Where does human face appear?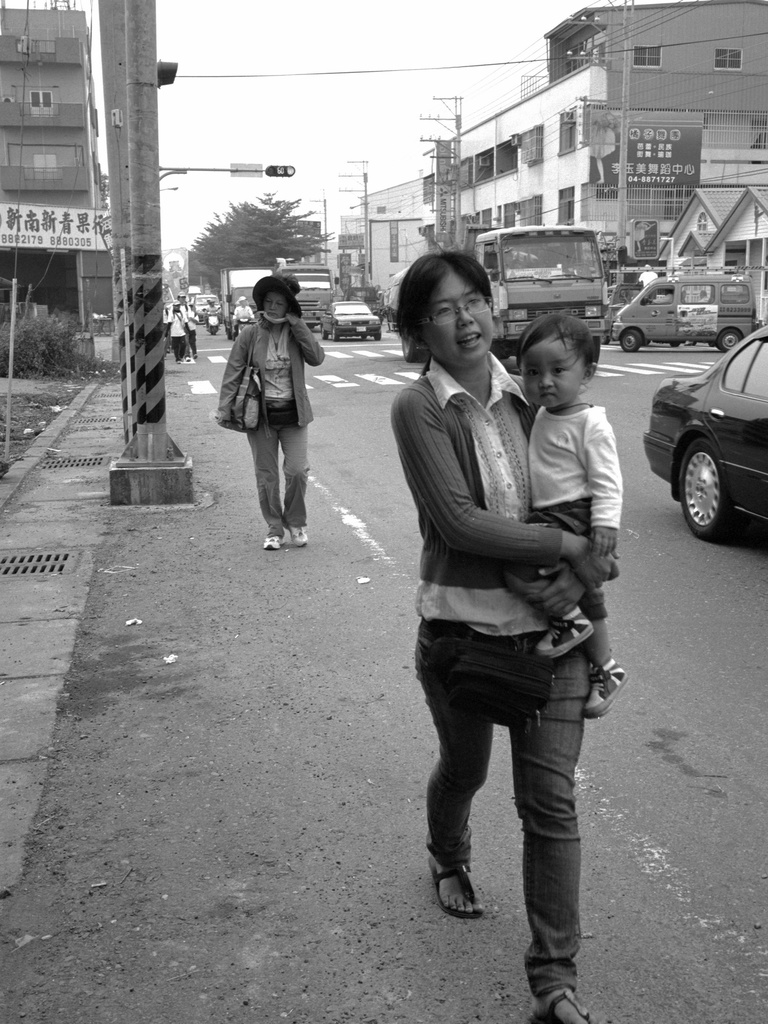
Appears at {"left": 419, "top": 270, "right": 493, "bottom": 368}.
